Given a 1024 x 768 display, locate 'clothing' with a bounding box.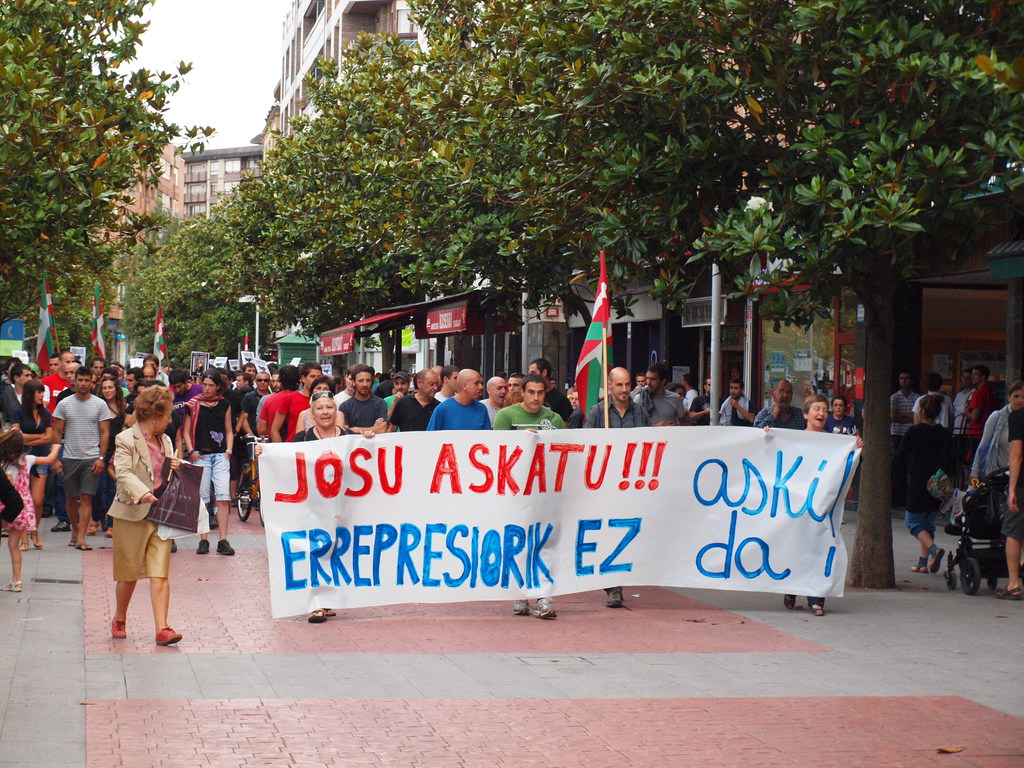
Located: BBox(990, 478, 1021, 525).
